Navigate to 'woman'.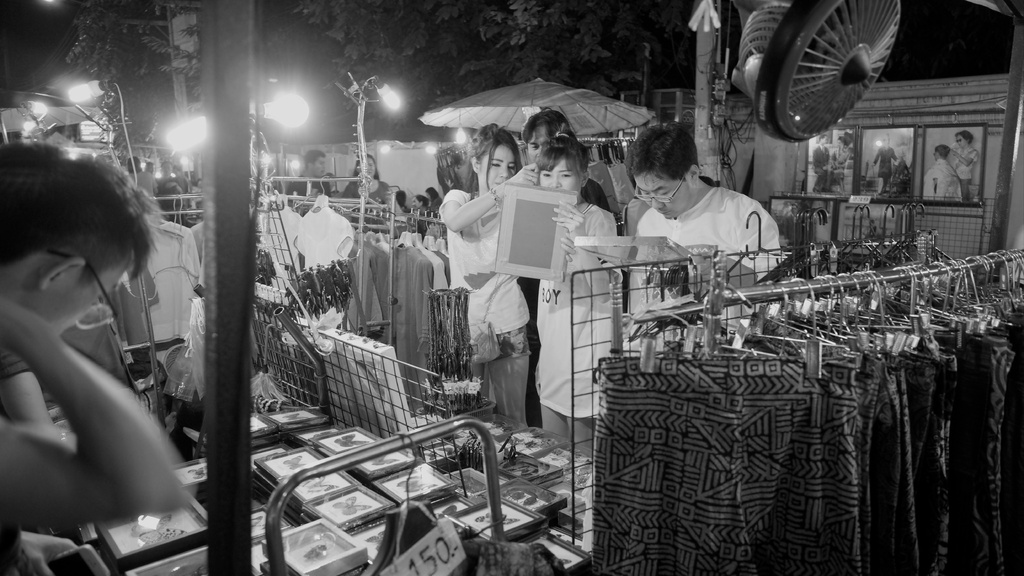
Navigation target: (x1=337, y1=153, x2=403, y2=220).
